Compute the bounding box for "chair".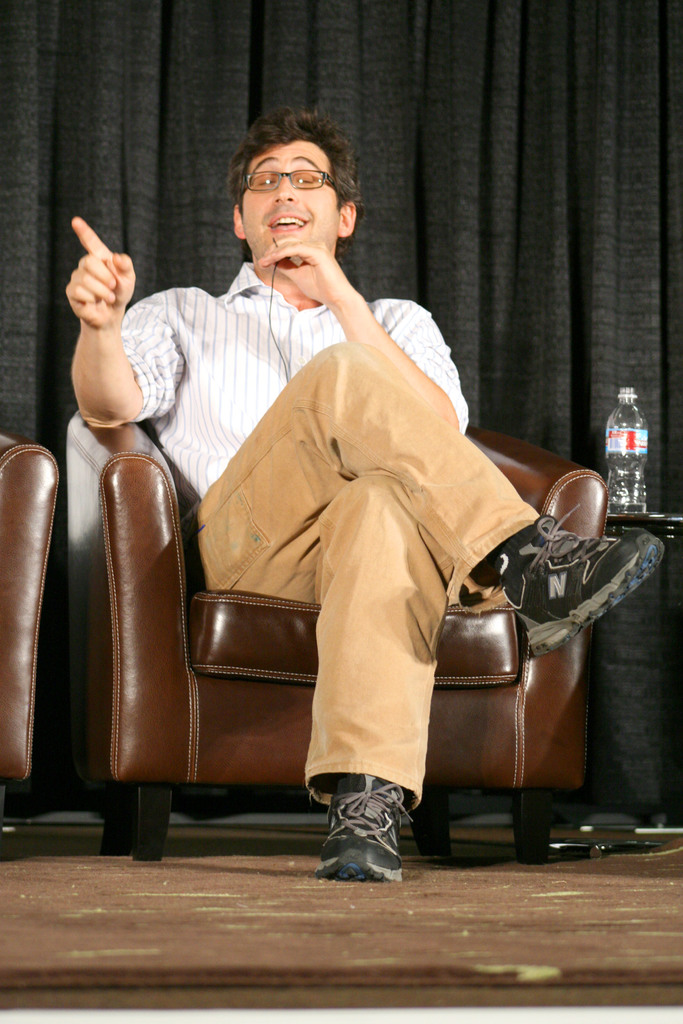
box=[0, 422, 64, 790].
